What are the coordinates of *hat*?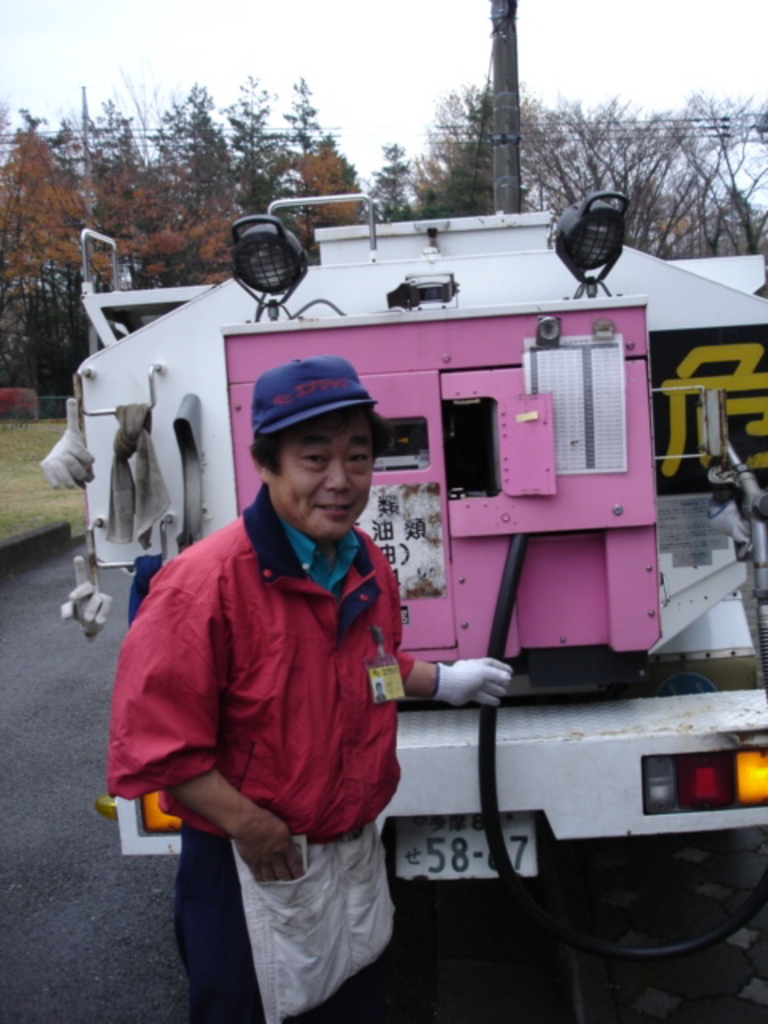
crop(246, 355, 374, 443).
